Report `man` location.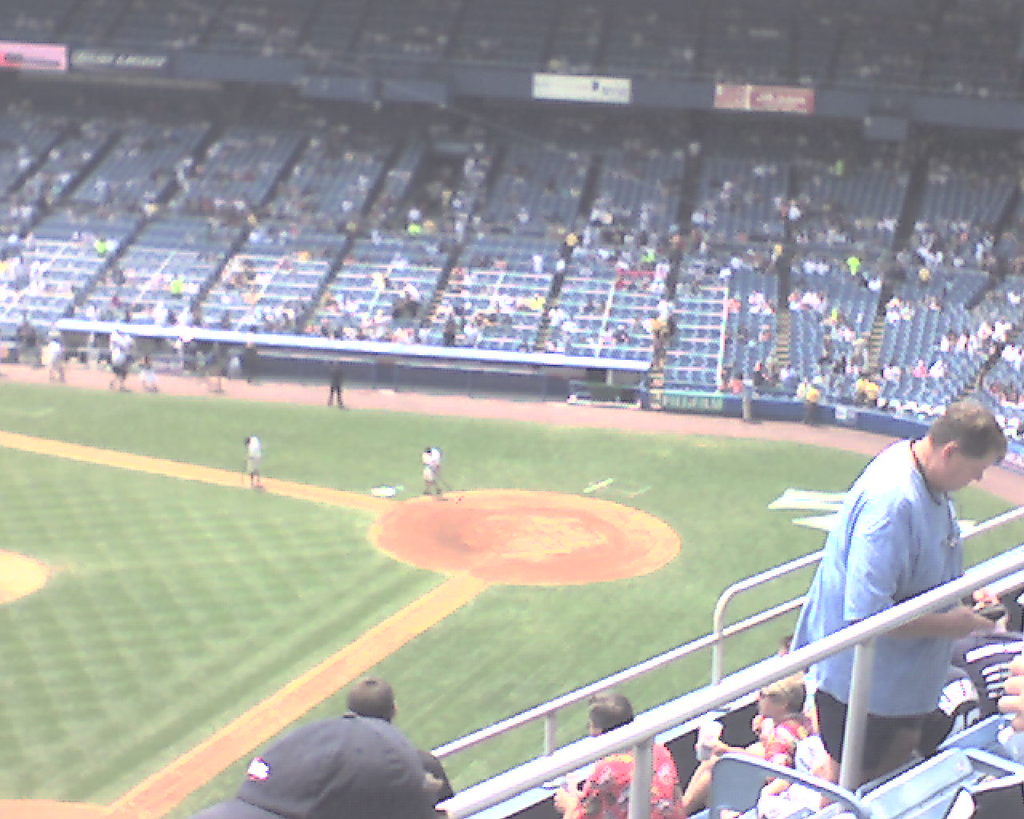
Report: BBox(326, 360, 347, 408).
